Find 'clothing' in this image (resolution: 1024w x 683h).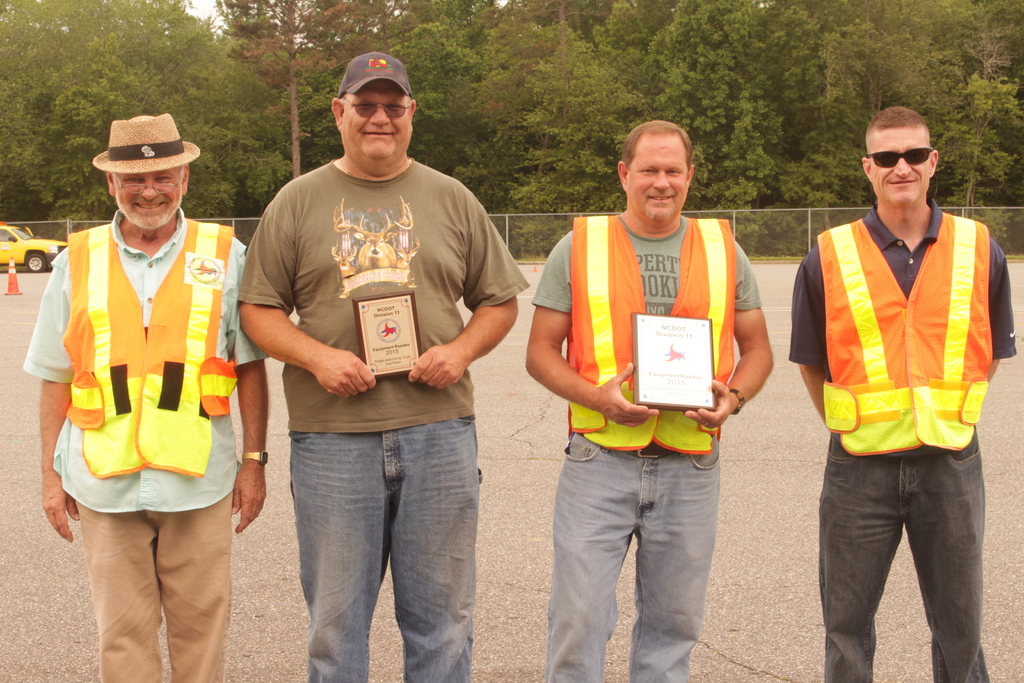
[26,212,278,682].
